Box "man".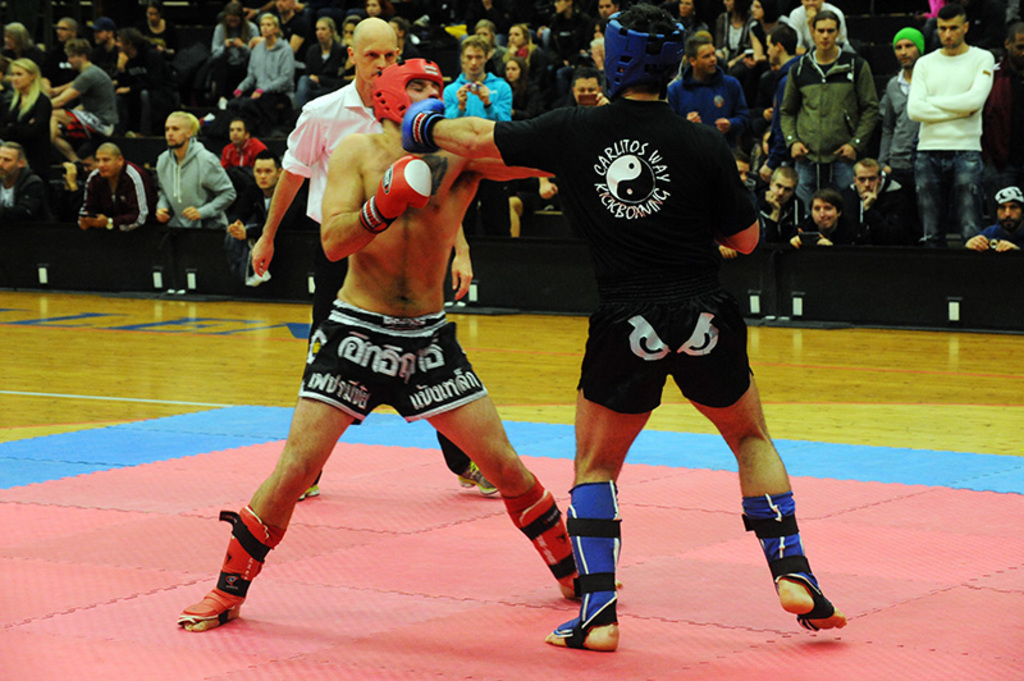
x1=972 y1=186 x2=1023 y2=256.
